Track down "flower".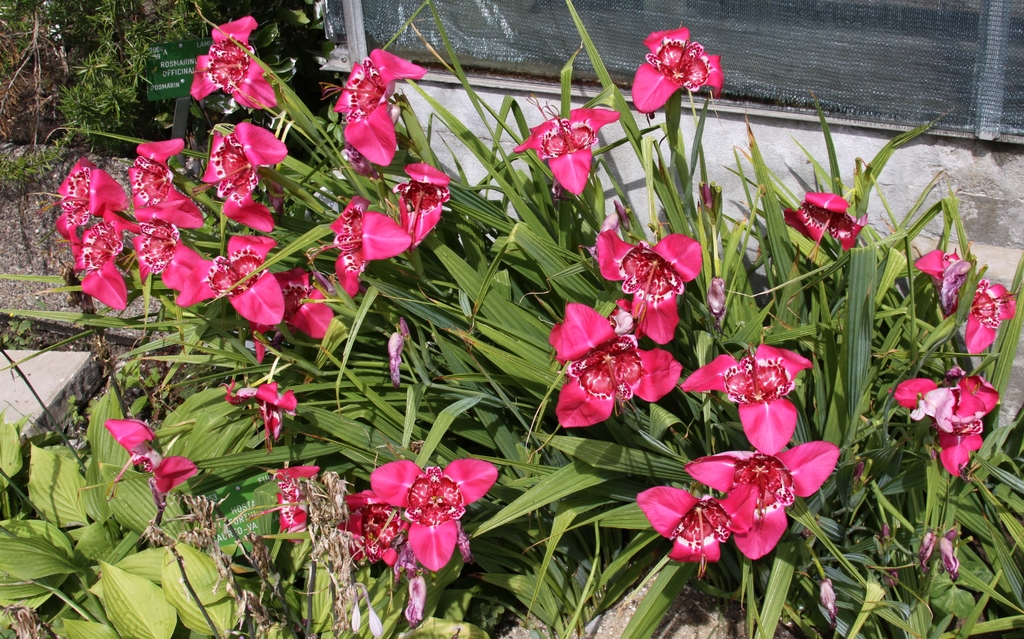
Tracked to Rect(631, 486, 734, 561).
